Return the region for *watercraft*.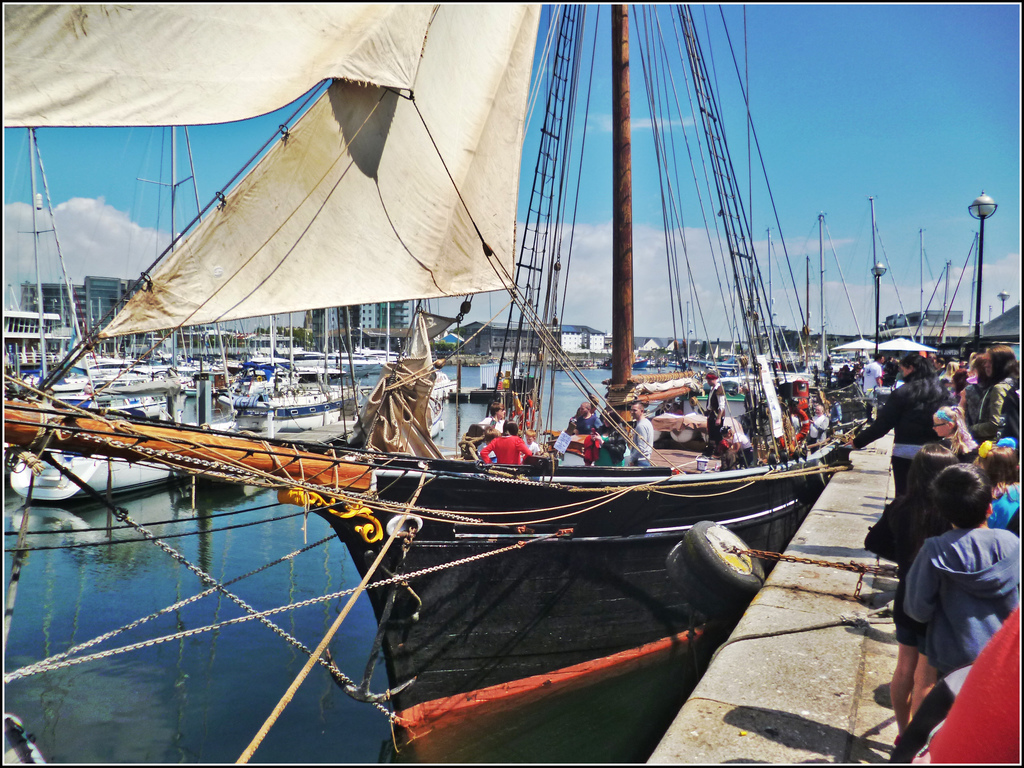
crop(13, 359, 363, 507).
